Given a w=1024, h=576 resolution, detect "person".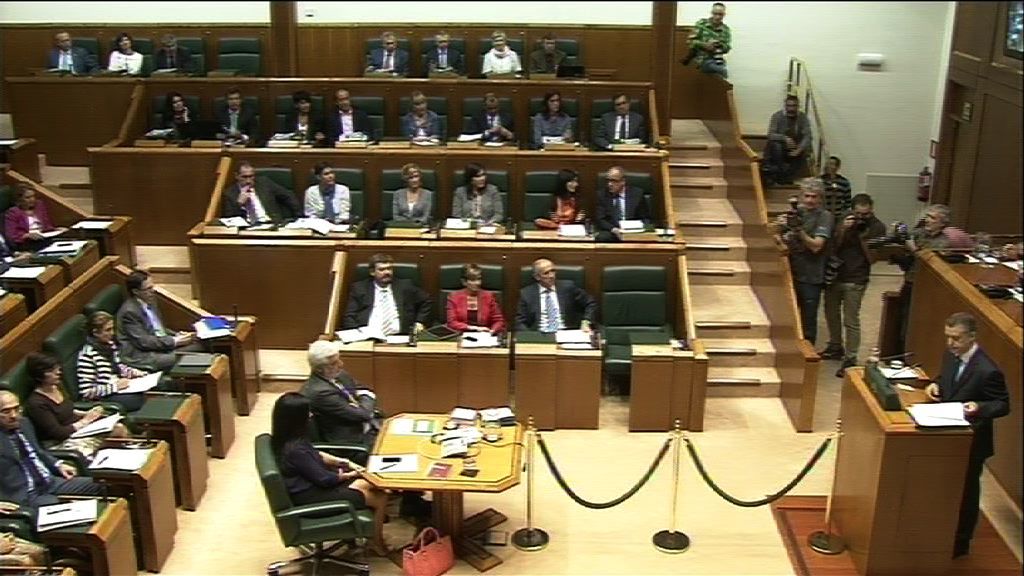
590/168/649/243.
